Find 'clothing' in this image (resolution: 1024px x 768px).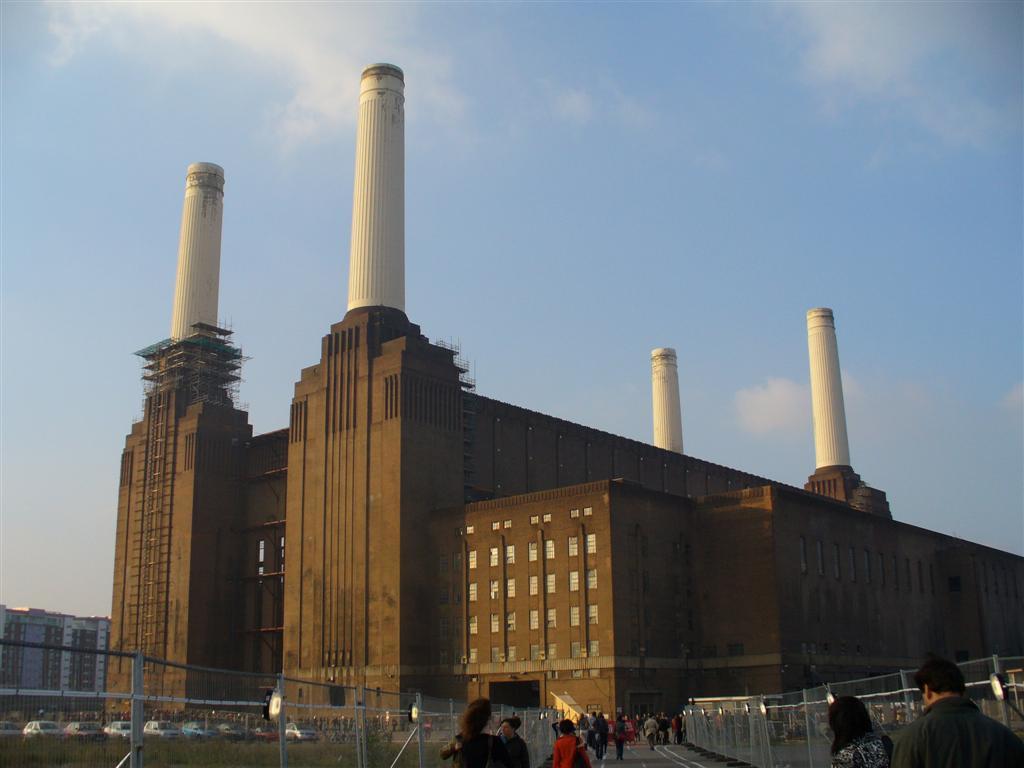
Rect(894, 692, 1023, 767).
